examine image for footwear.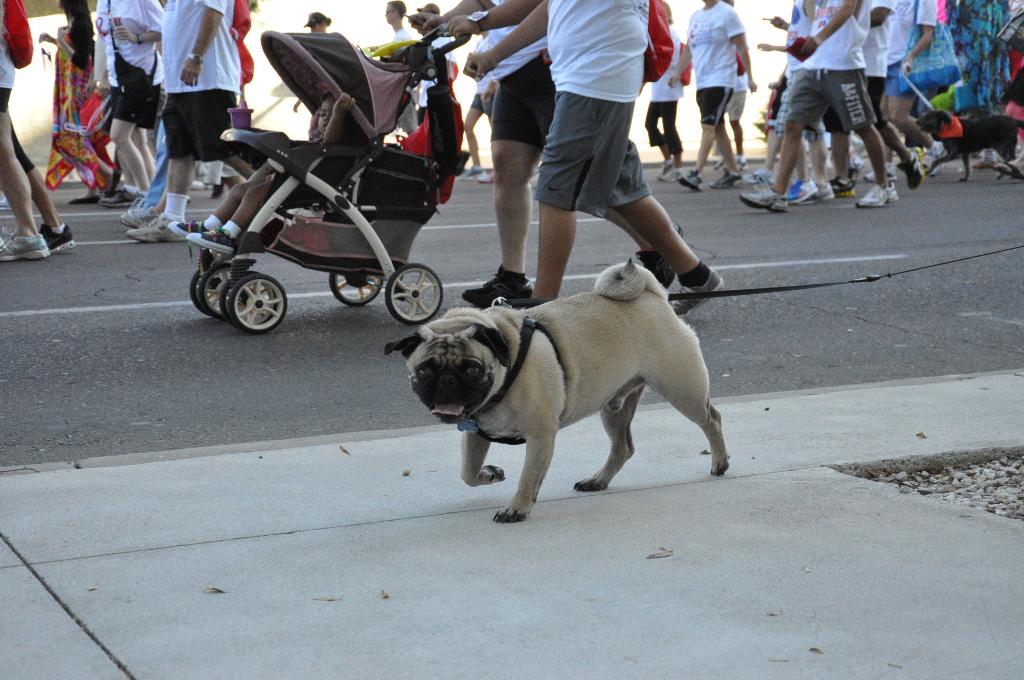
Examination result: locate(38, 224, 77, 250).
